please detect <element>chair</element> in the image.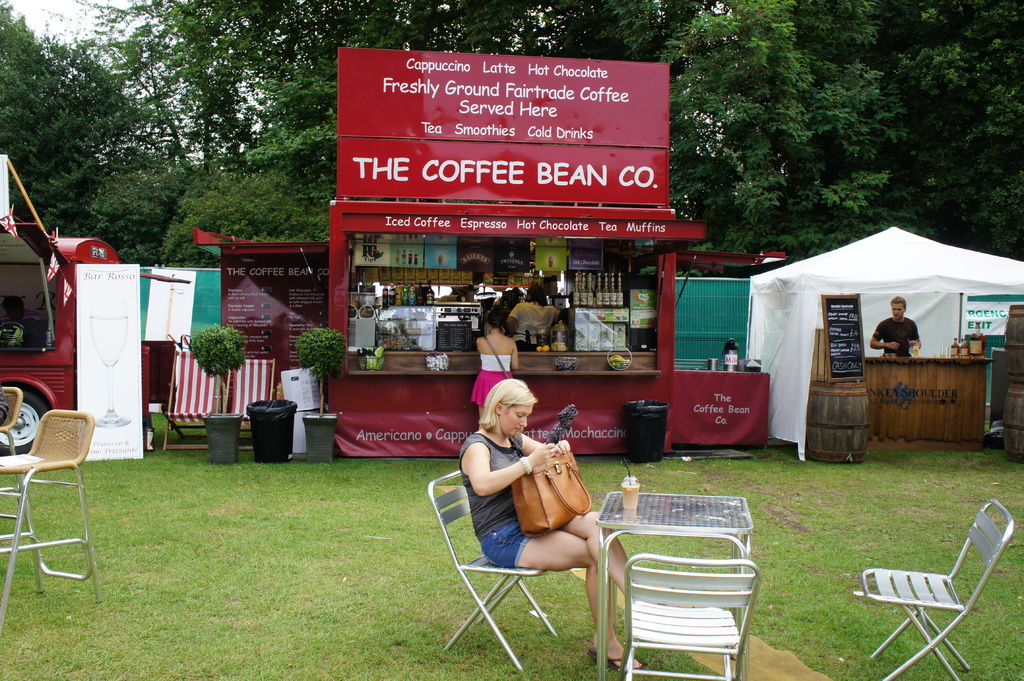
(5, 400, 104, 611).
